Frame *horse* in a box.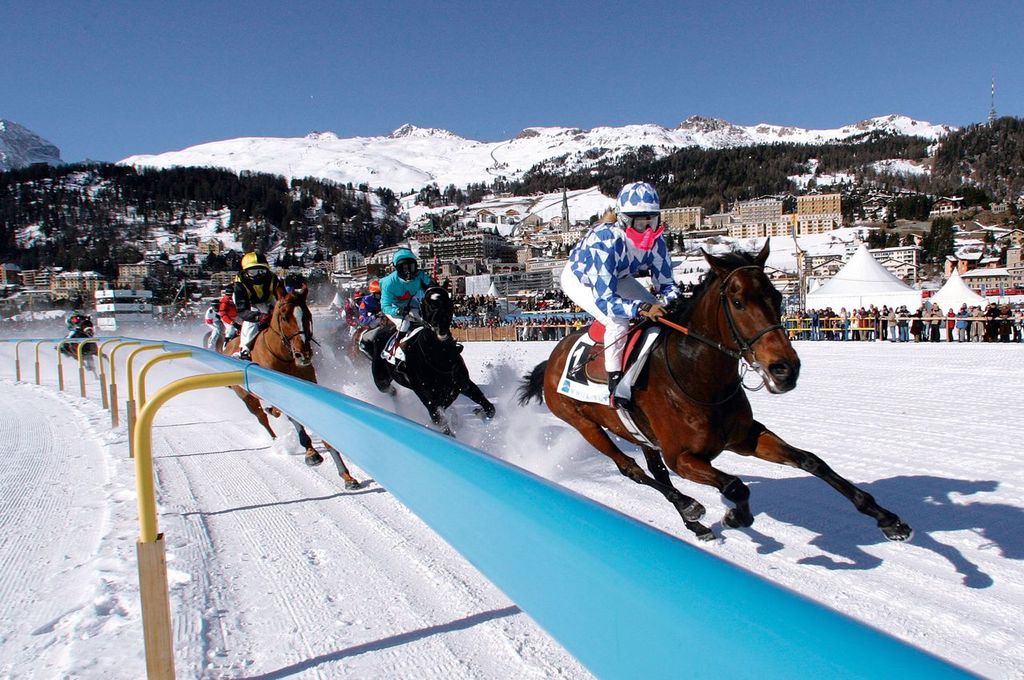
Rect(227, 281, 359, 492).
